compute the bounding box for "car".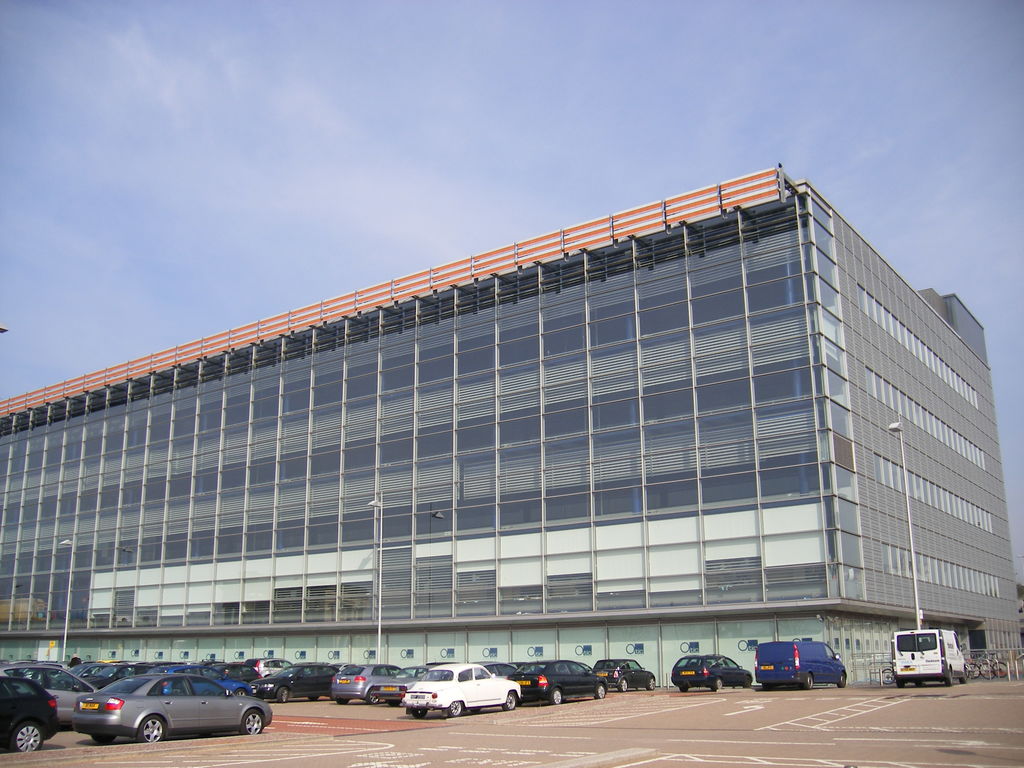
box=[595, 663, 655, 687].
